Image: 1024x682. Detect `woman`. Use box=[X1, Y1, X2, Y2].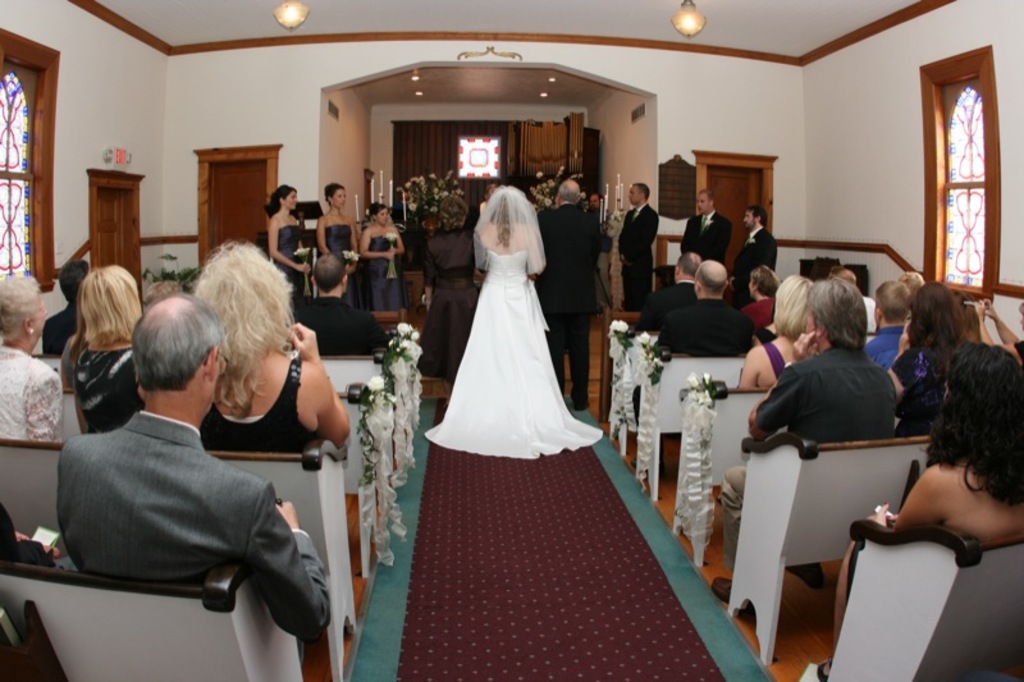
box=[265, 184, 306, 303].
